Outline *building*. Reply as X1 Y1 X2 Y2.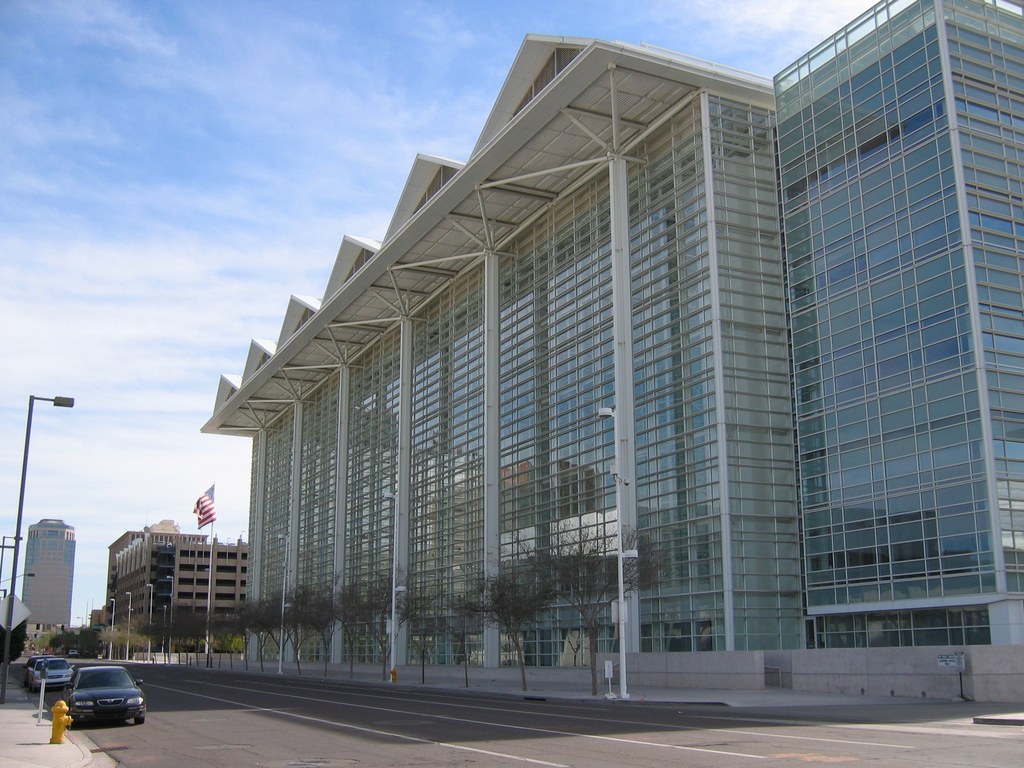
106 518 207 630.
